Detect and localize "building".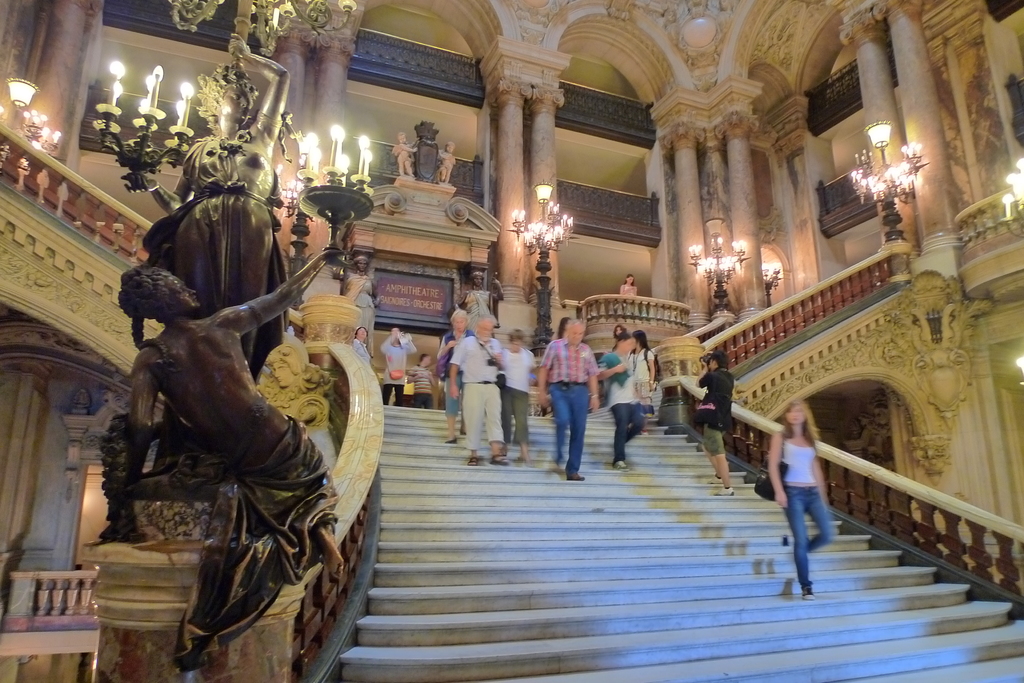
Localized at select_region(0, 0, 1023, 682).
